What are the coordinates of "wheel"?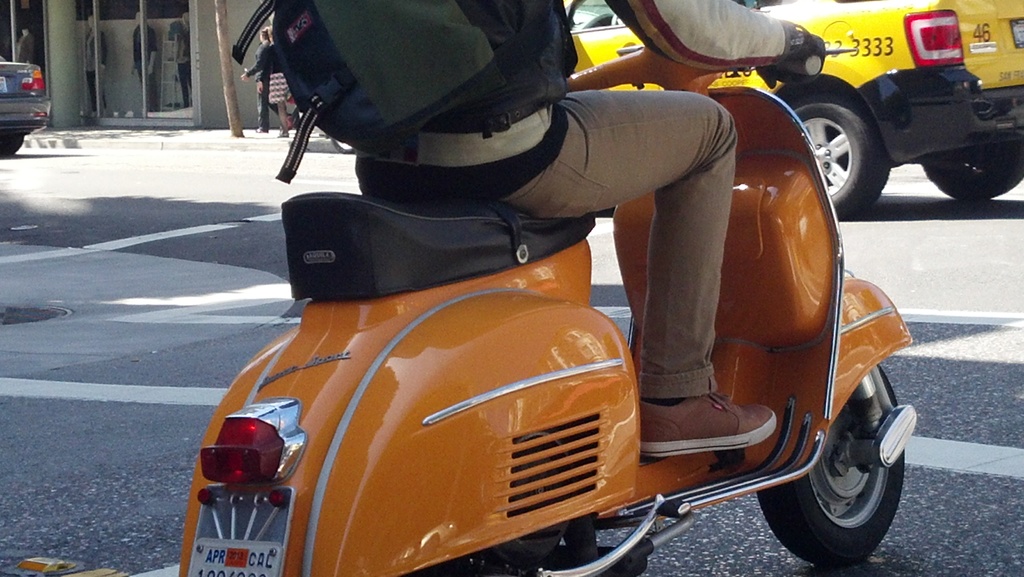
pyautogui.locateOnScreen(753, 361, 909, 570).
